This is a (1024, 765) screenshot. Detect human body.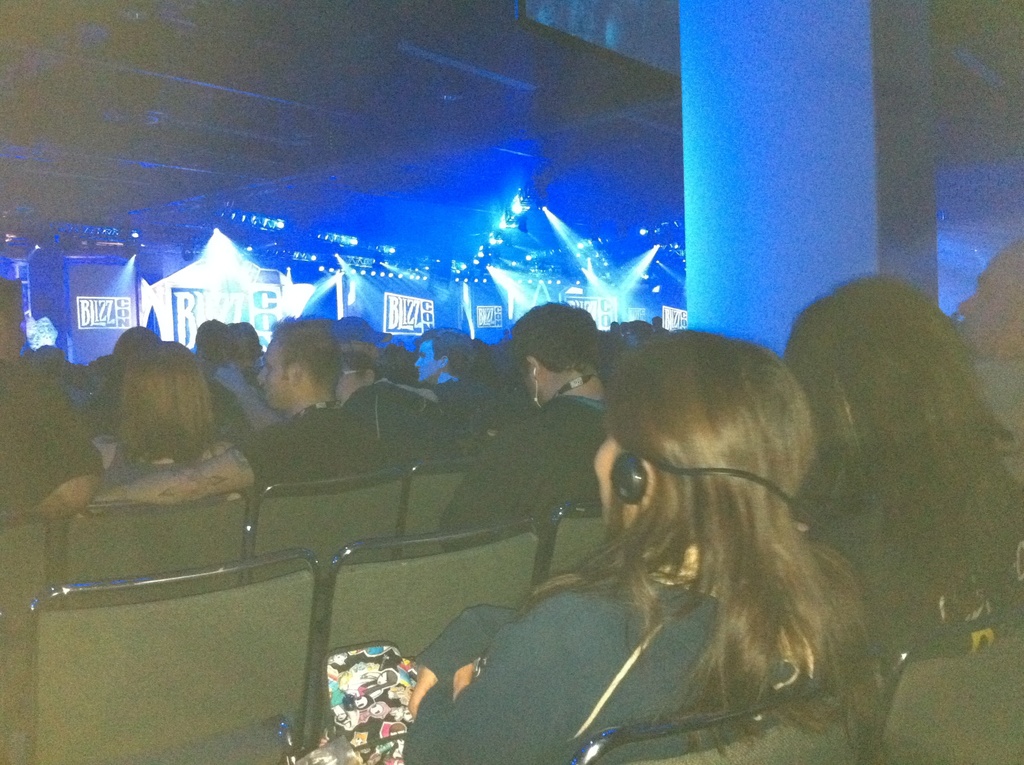
399:314:478:452.
